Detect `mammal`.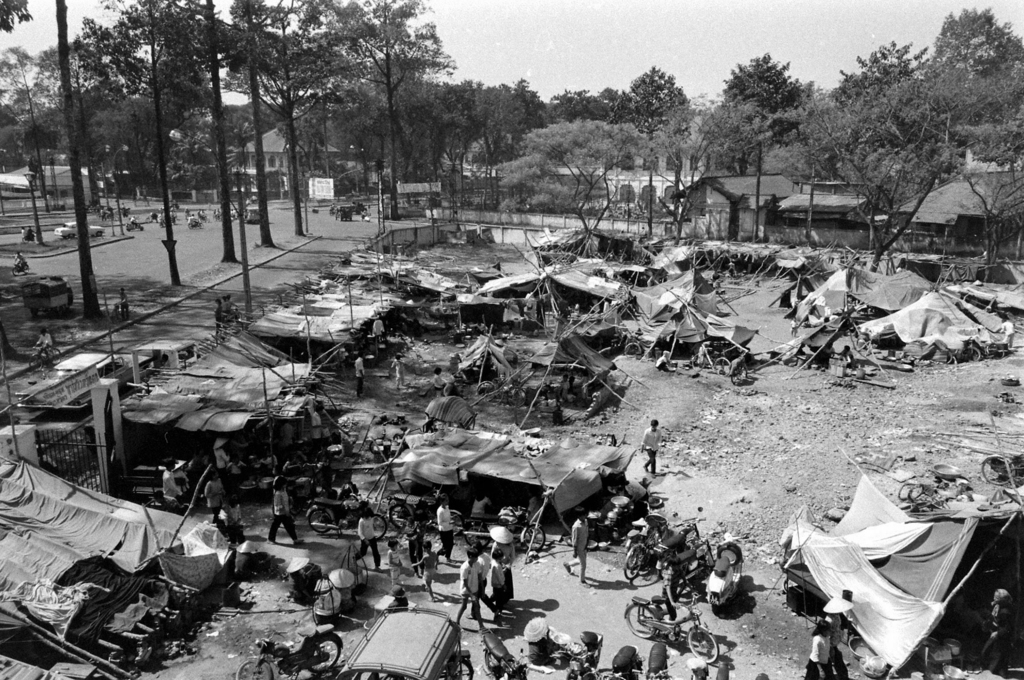
Detected at bbox=[212, 299, 220, 333].
